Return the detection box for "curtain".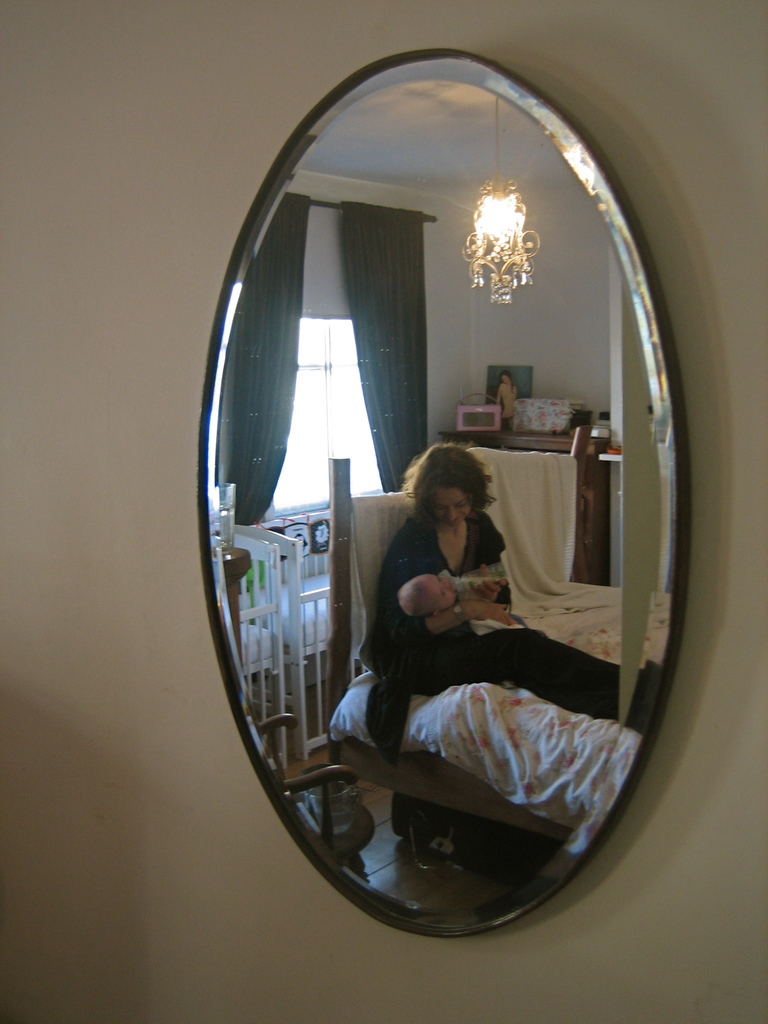
[x1=224, y1=194, x2=300, y2=525].
